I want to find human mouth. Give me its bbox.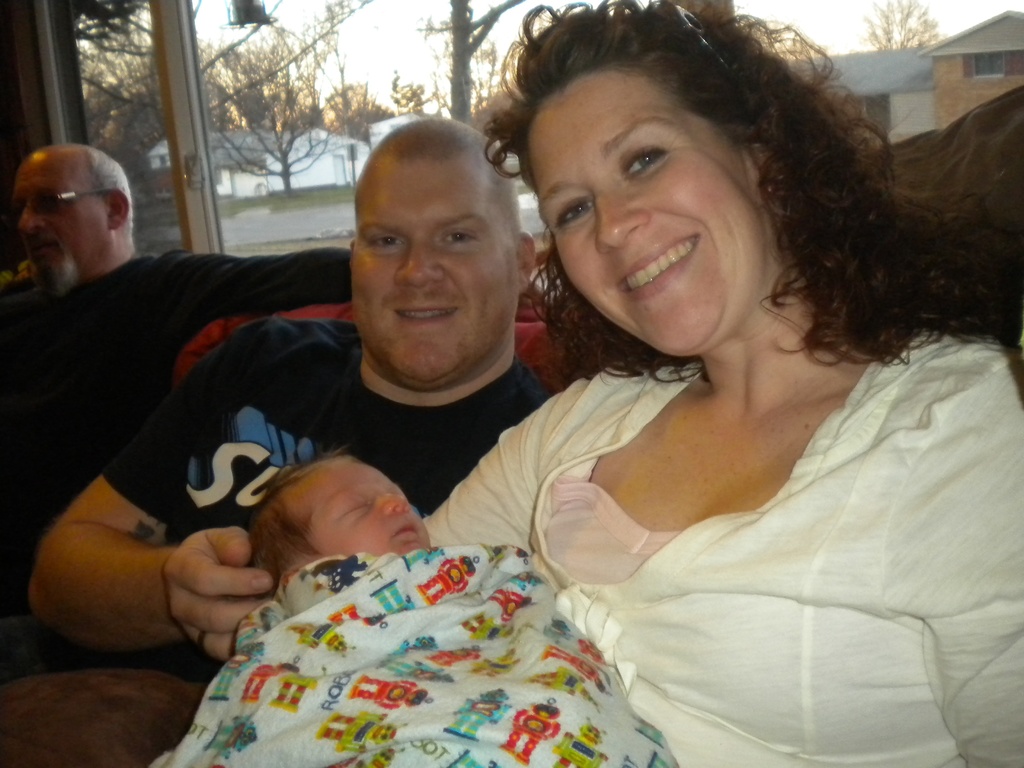
[405, 294, 458, 326].
